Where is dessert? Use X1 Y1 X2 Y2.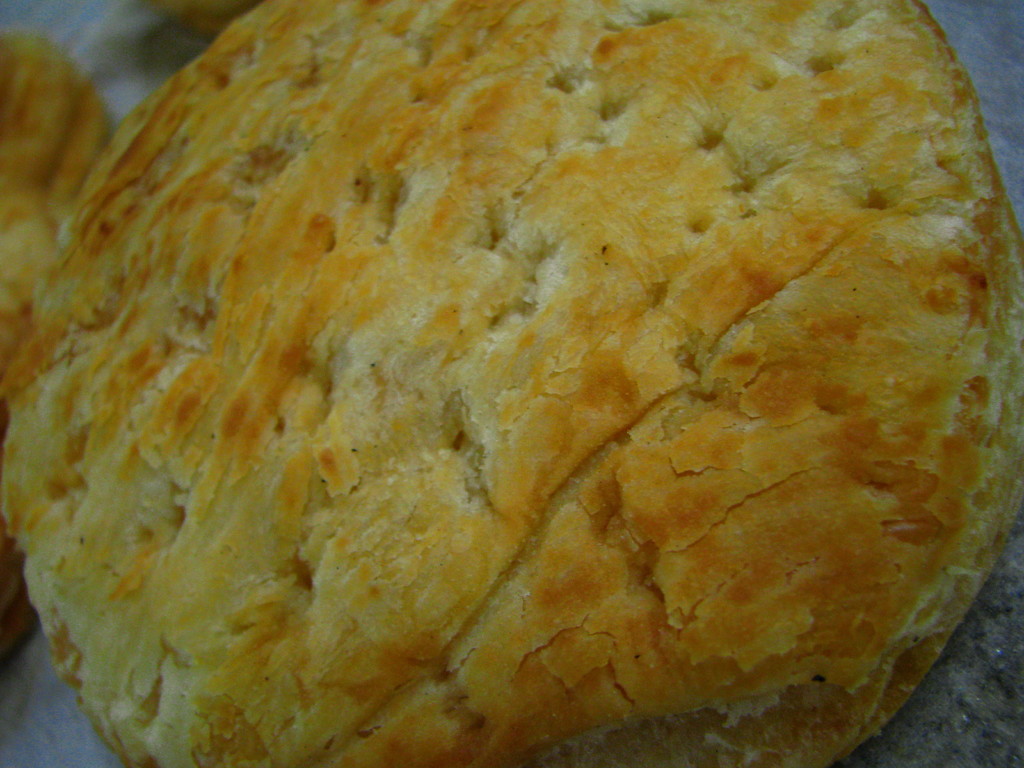
51 0 1023 767.
